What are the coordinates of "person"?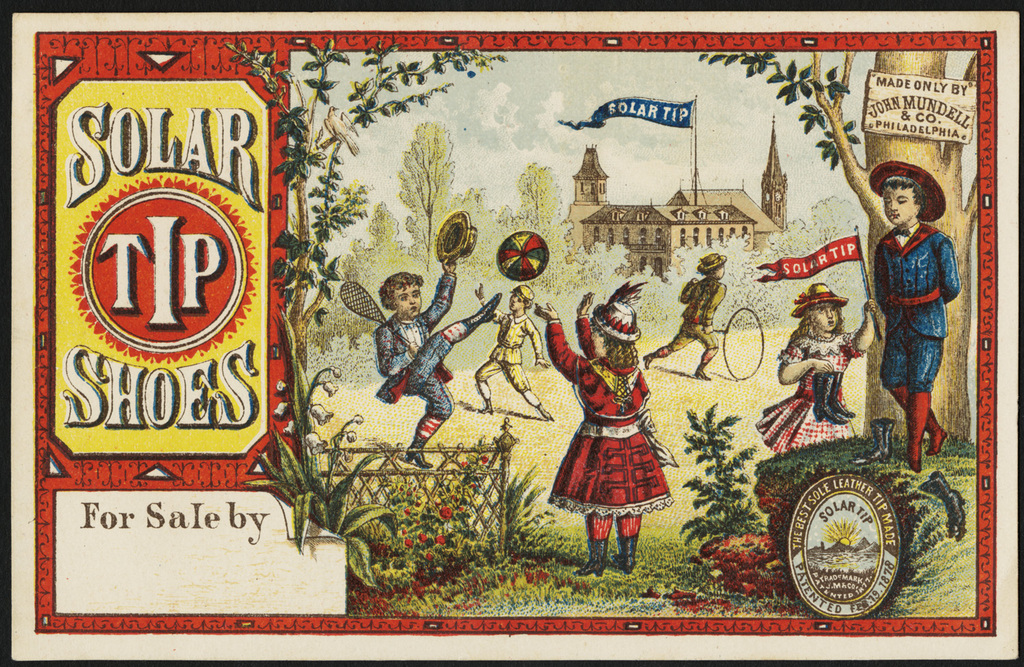
rect(870, 161, 963, 472).
